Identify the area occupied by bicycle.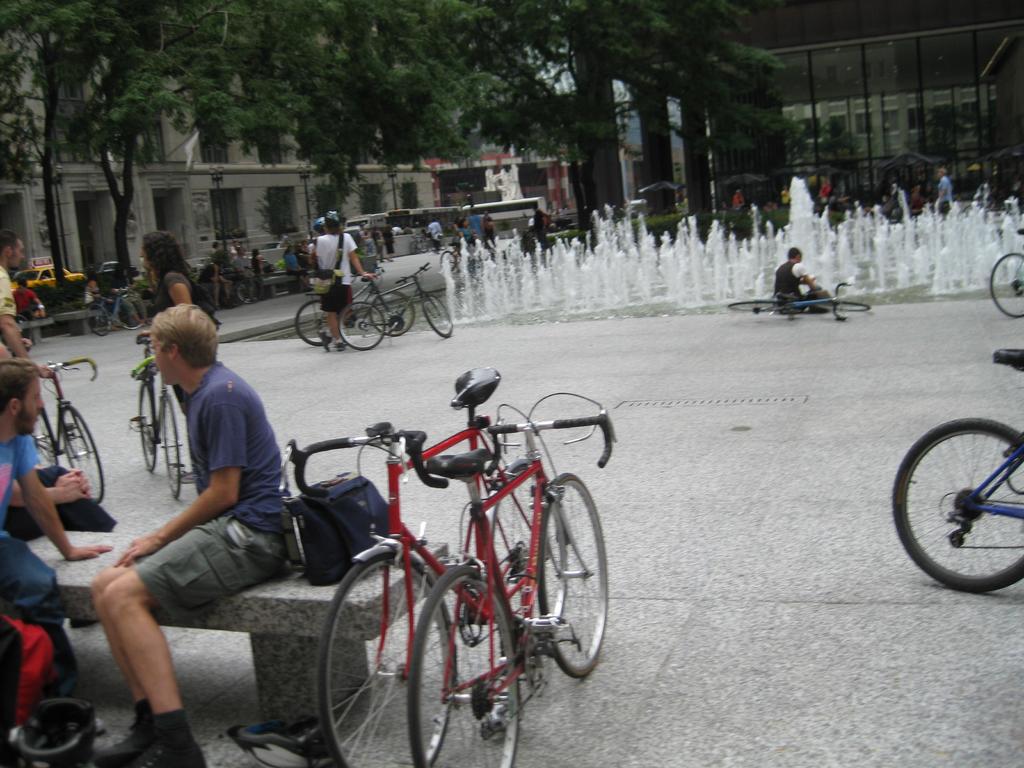
Area: bbox(88, 281, 142, 347).
